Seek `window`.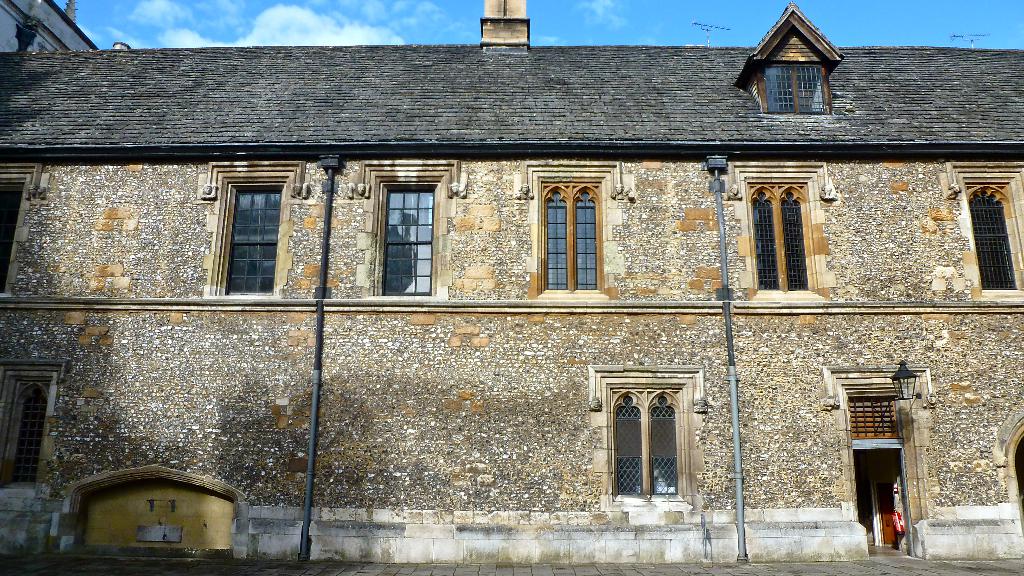
588, 364, 706, 509.
